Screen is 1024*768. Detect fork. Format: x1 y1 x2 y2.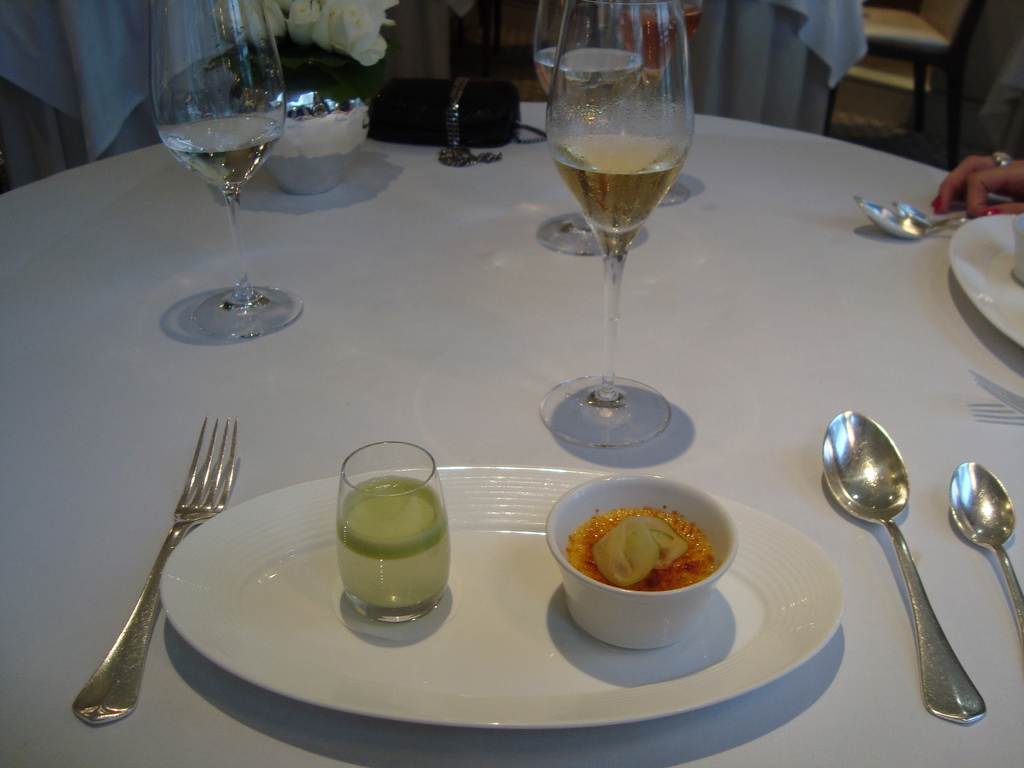
970 371 1023 417.
